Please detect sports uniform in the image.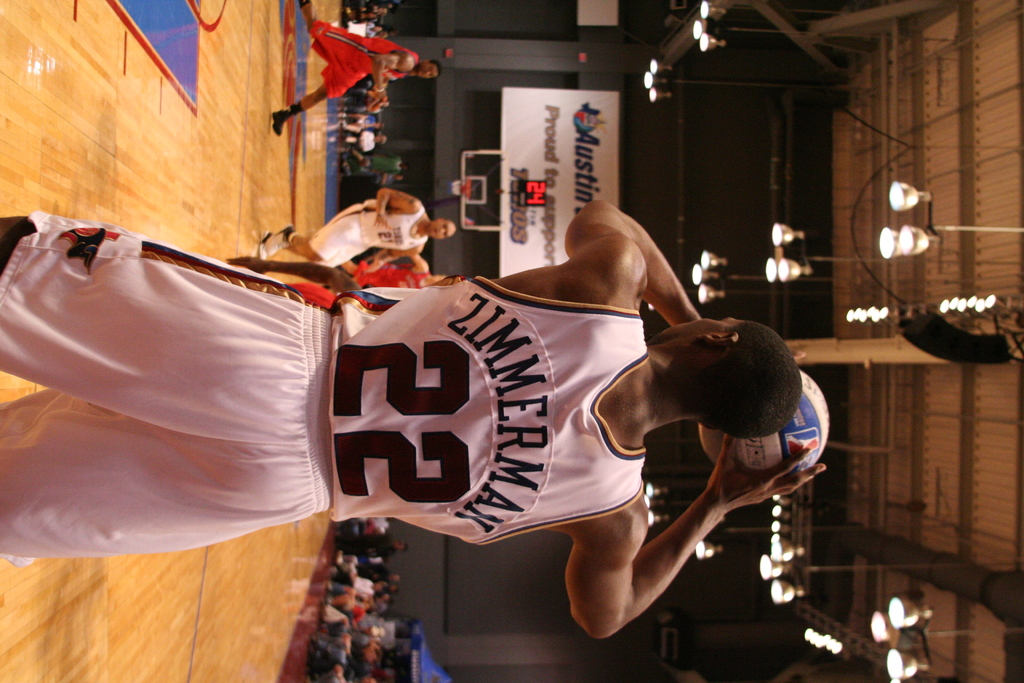
detection(319, 15, 421, 97).
